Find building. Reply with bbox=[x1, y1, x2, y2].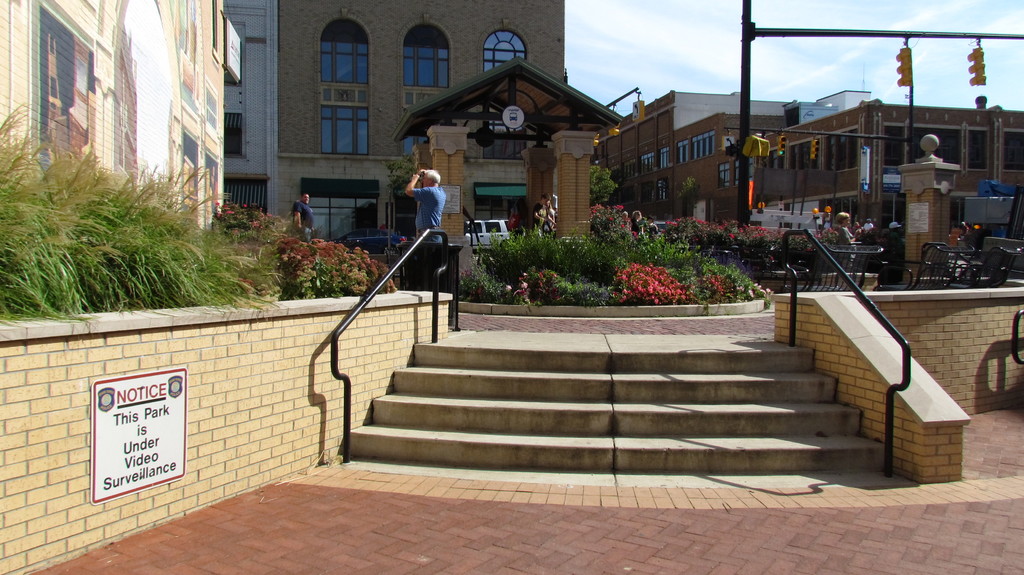
bbox=[596, 90, 1023, 229].
